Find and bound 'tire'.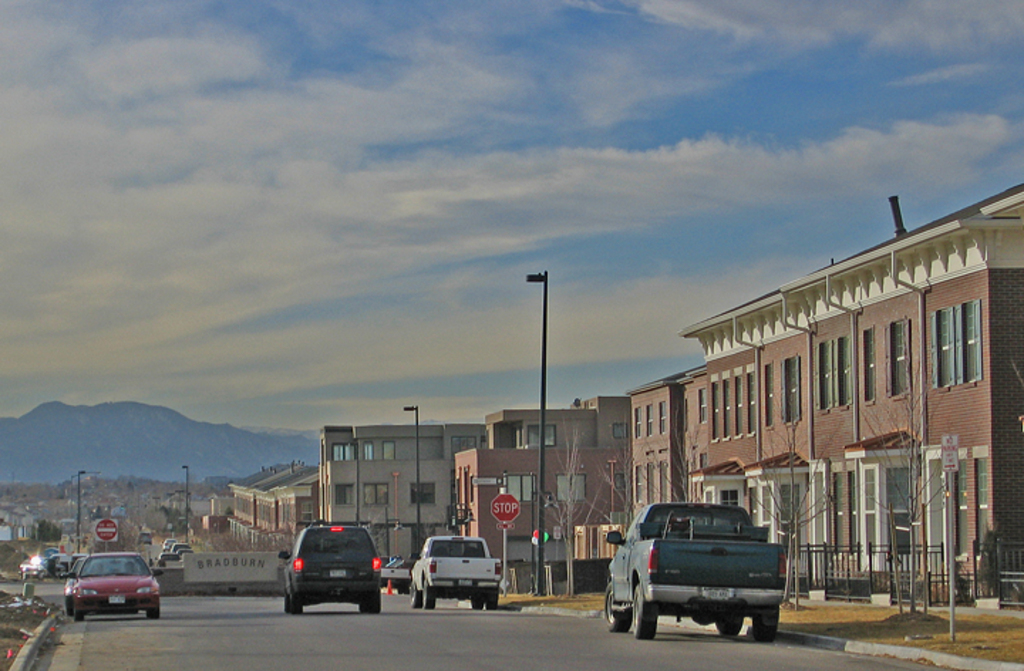
Bound: {"left": 472, "top": 587, "right": 485, "bottom": 611}.
